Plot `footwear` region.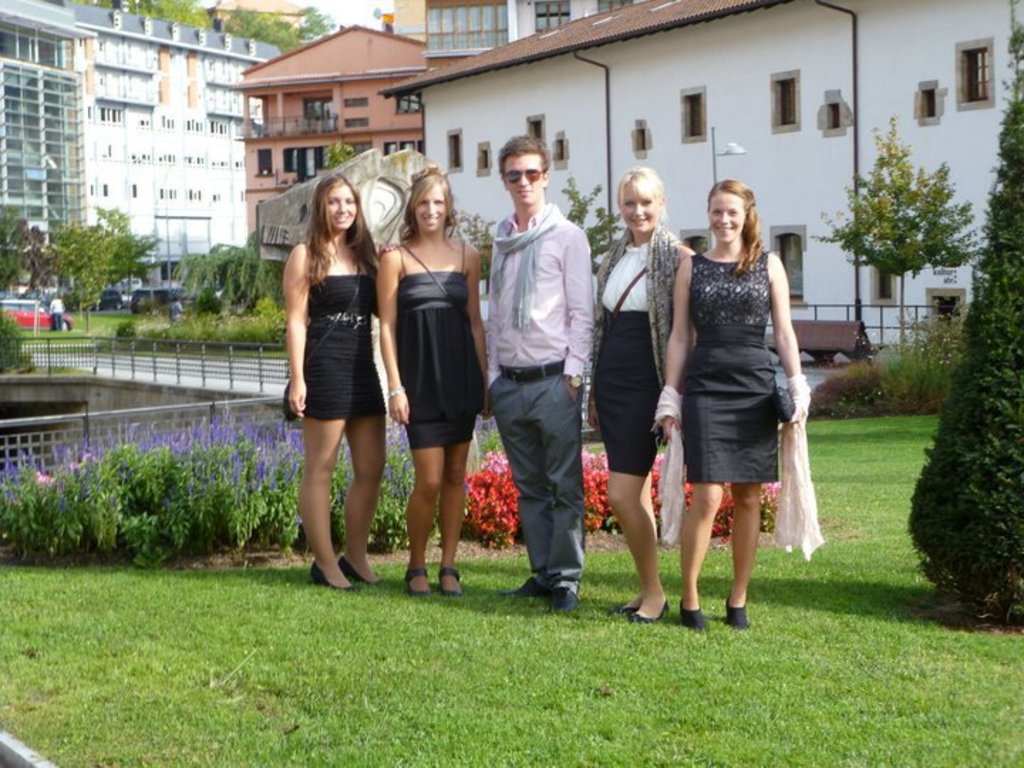
Plotted at x1=613, y1=597, x2=637, y2=614.
